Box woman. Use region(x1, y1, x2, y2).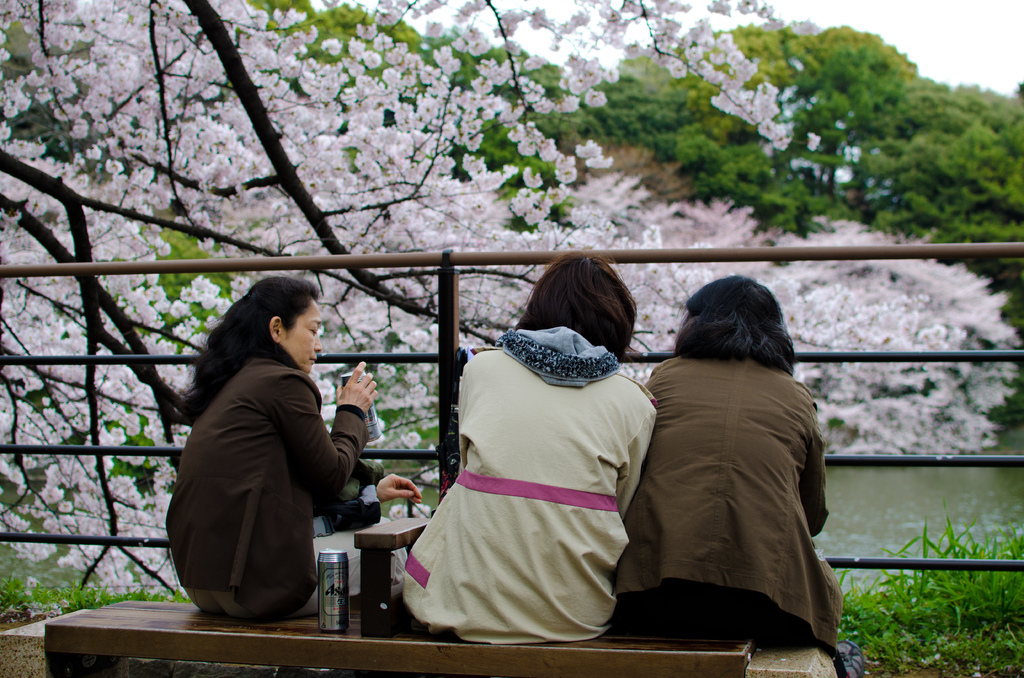
region(160, 271, 425, 615).
